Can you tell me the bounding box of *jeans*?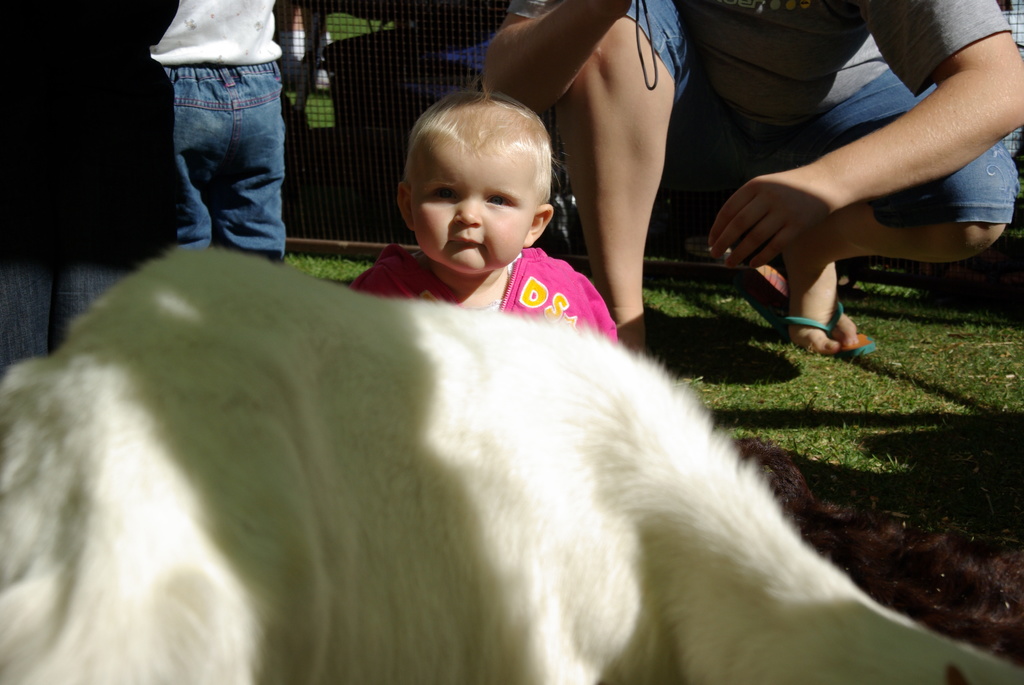
[left=158, top=62, right=289, bottom=266].
